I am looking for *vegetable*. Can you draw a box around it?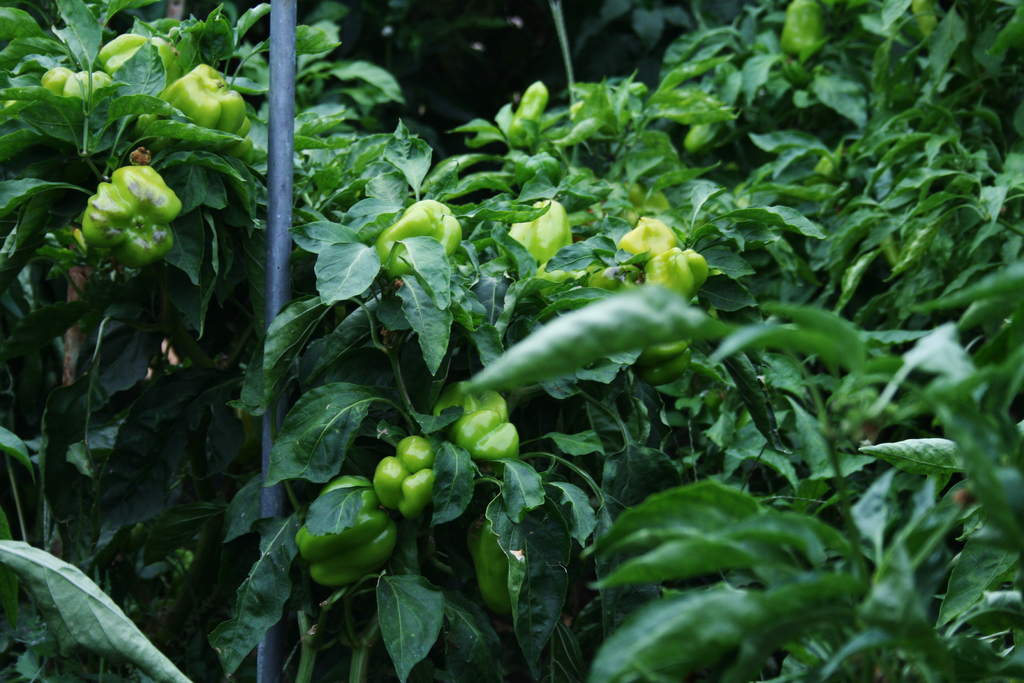
Sure, the bounding box is bbox=(643, 243, 708, 304).
